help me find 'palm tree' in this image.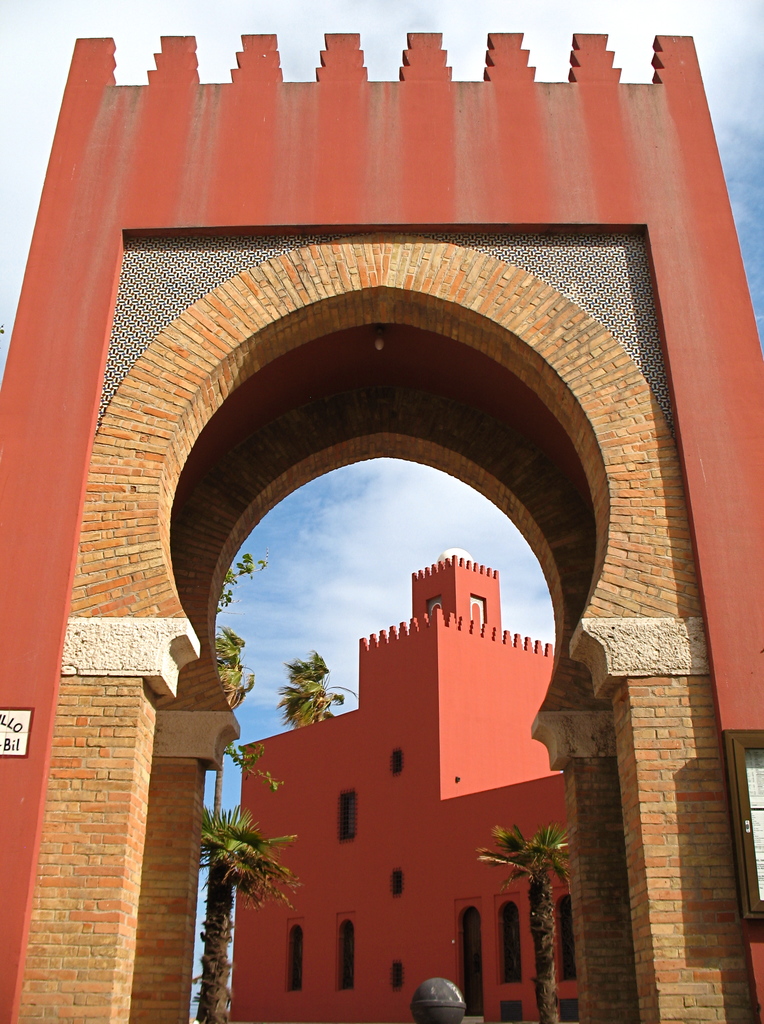
Found it: locate(191, 802, 305, 1023).
